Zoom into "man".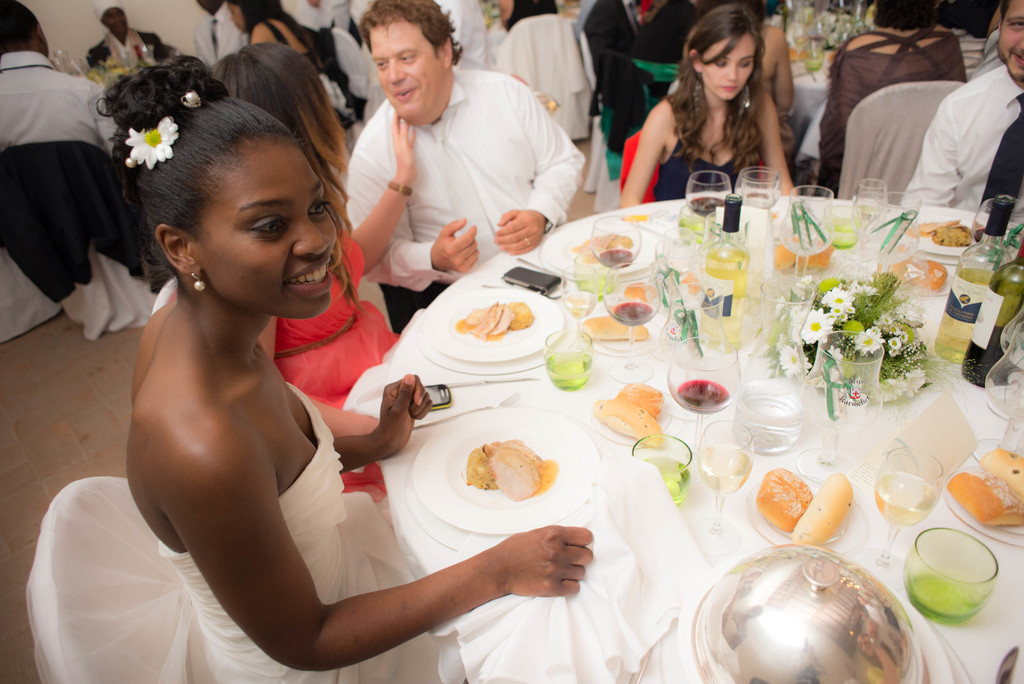
Zoom target: 188:0:245:67.
